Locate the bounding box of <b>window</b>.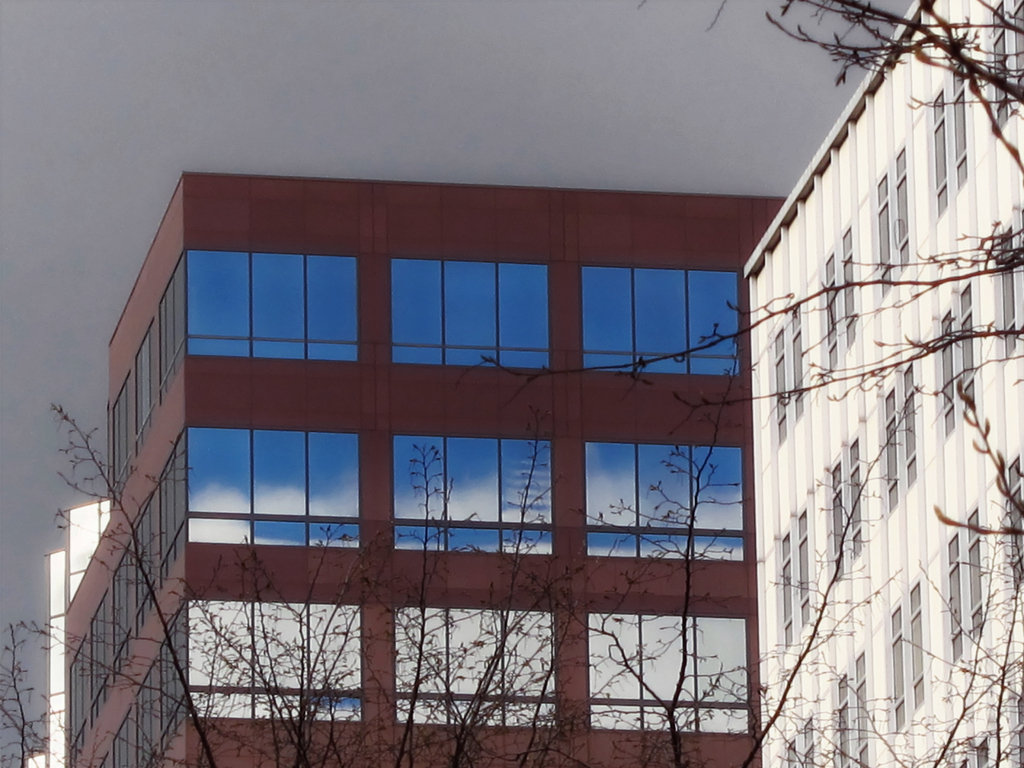
Bounding box: 833,669,853,767.
